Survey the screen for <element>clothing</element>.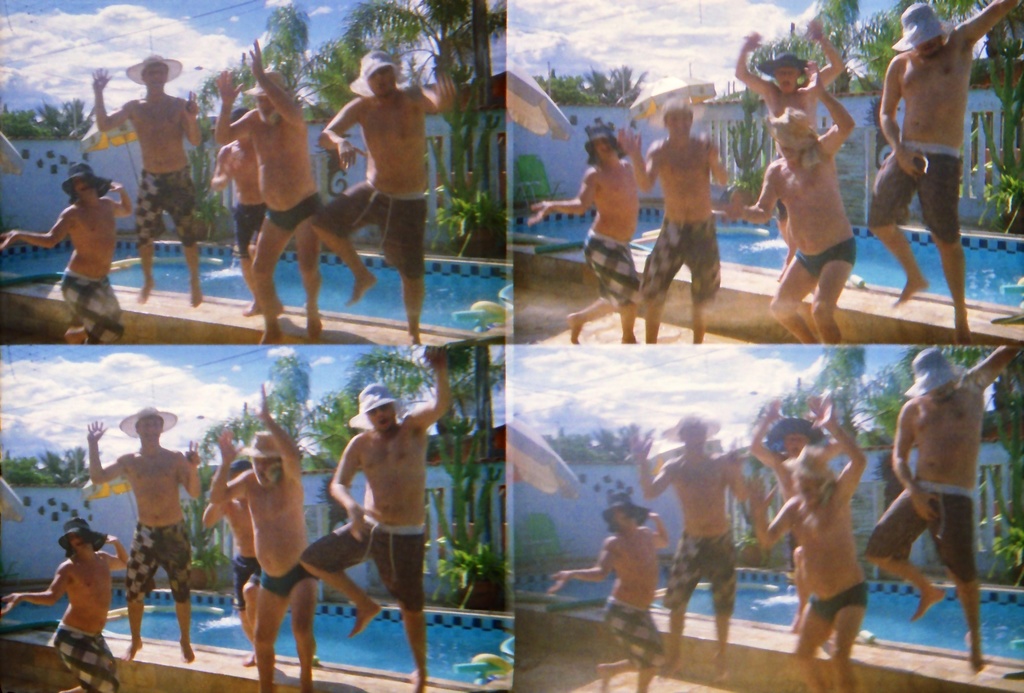
Survey found: (325, 175, 435, 272).
